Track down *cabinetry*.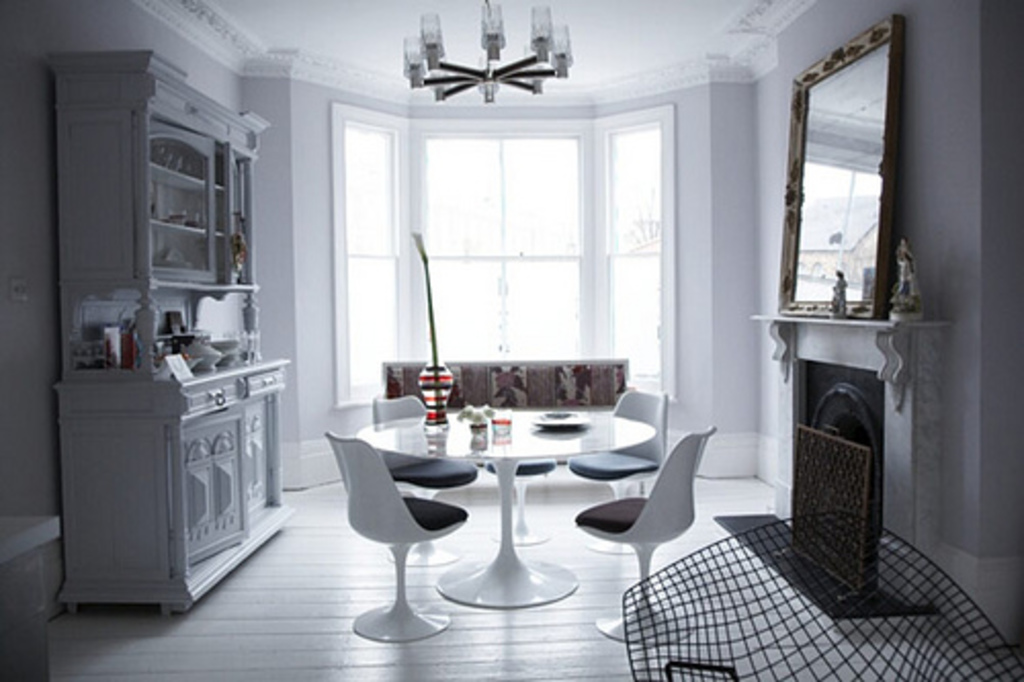
Tracked to rect(68, 360, 297, 571).
